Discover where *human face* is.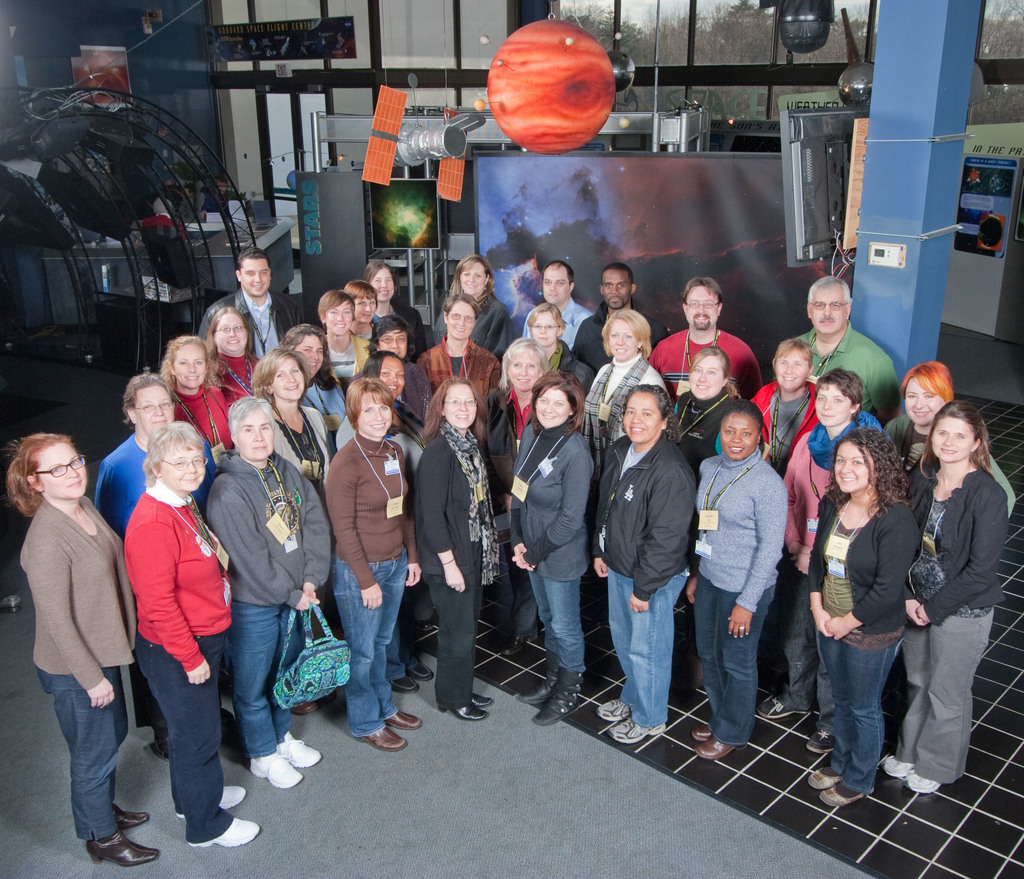
Discovered at crop(241, 260, 276, 296).
